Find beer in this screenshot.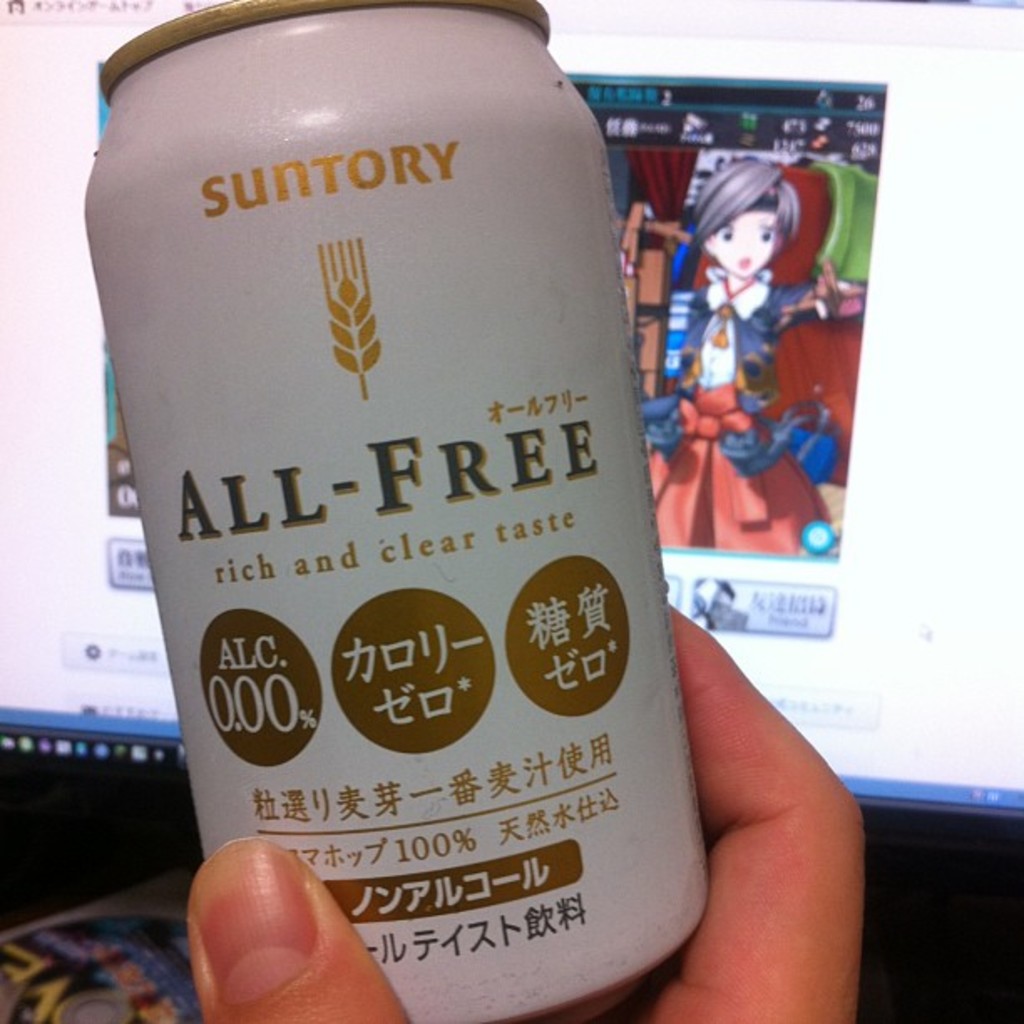
The bounding box for beer is box(72, 0, 740, 1022).
